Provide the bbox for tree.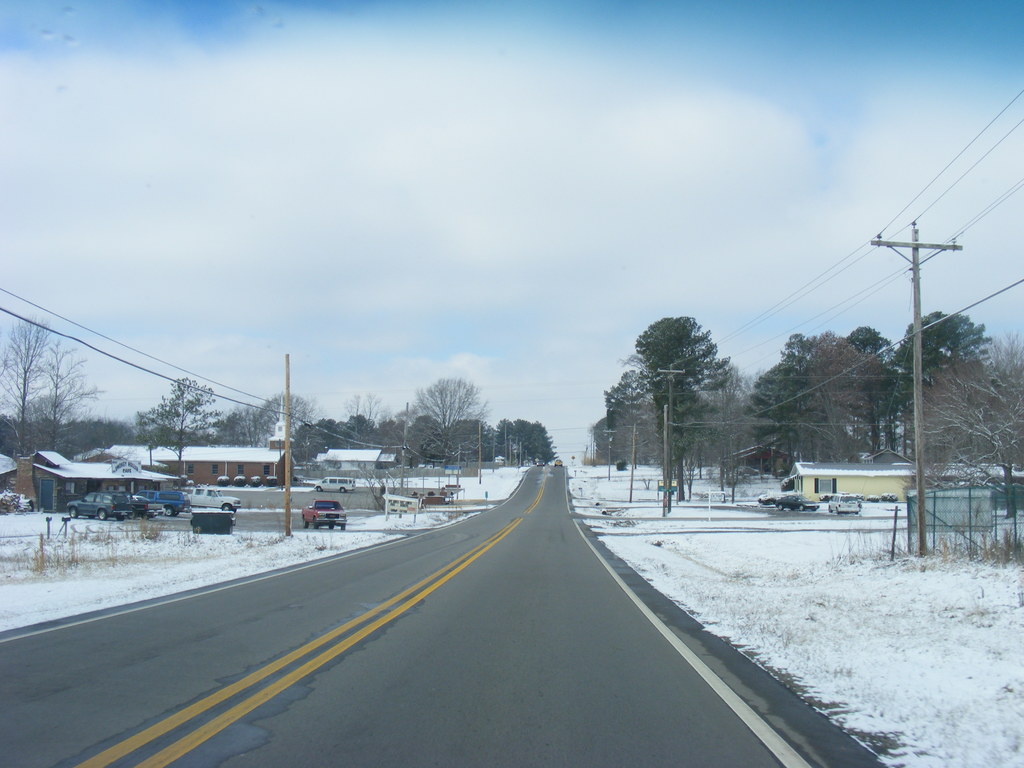
<box>883,313,994,465</box>.
